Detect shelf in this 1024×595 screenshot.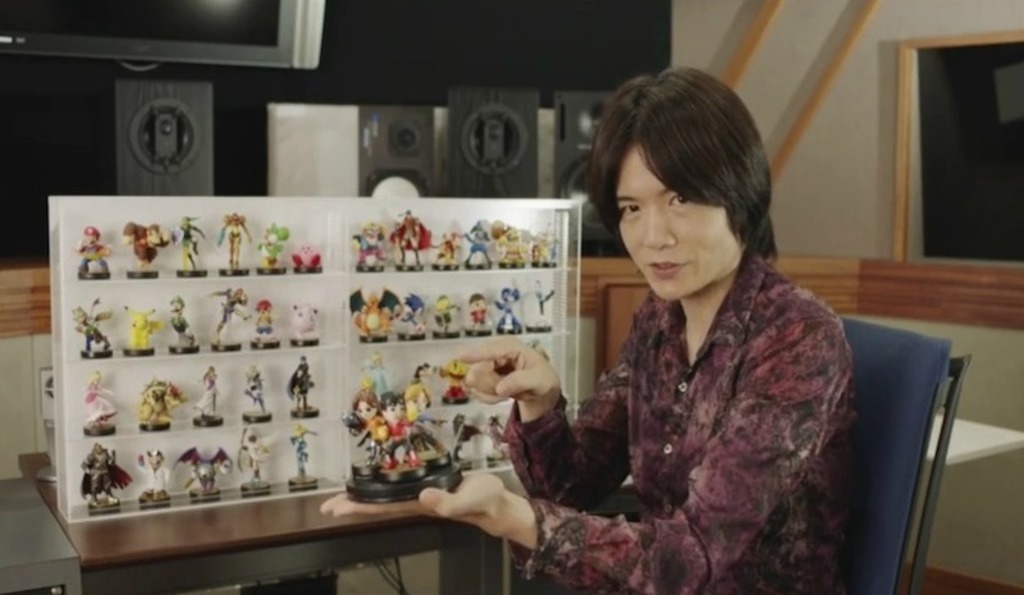
Detection: [left=77, top=352, right=329, bottom=427].
